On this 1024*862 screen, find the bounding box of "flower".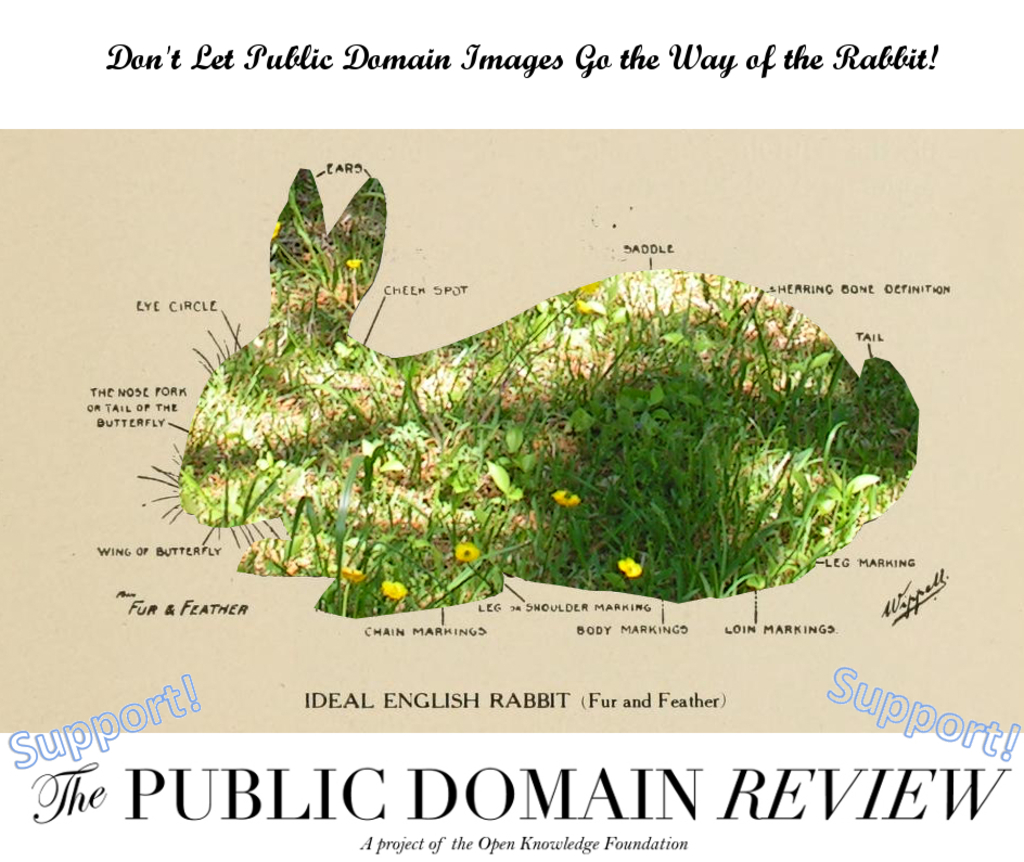
Bounding box: bbox=(376, 575, 407, 600).
